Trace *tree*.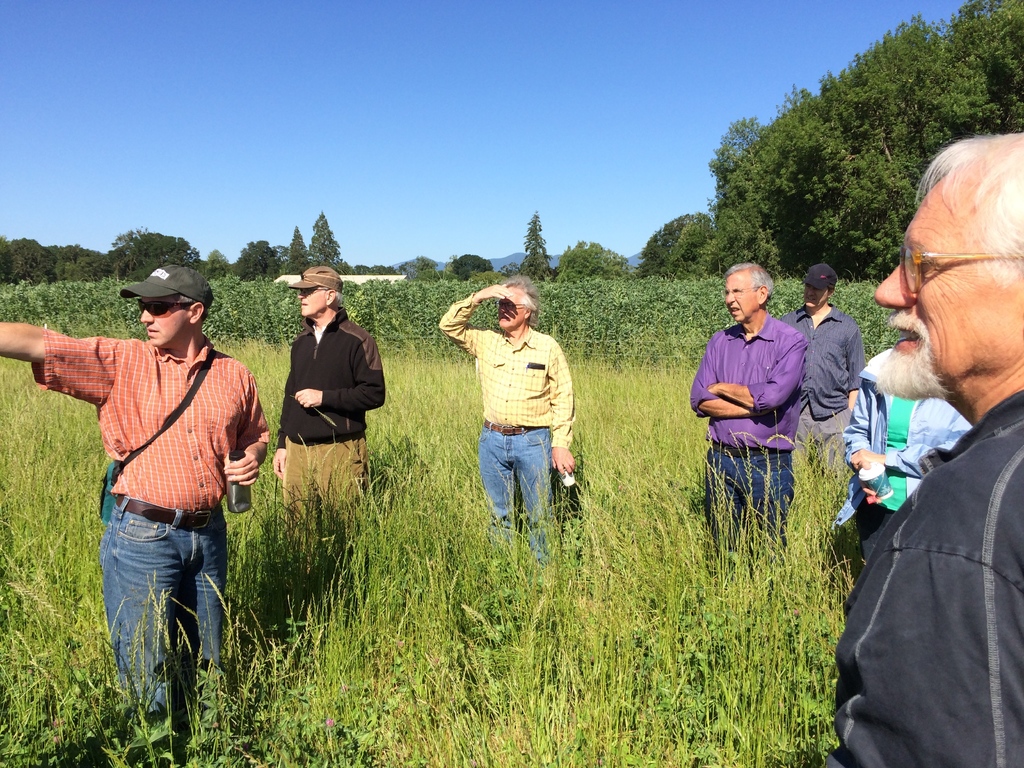
Traced to [283,225,314,283].
